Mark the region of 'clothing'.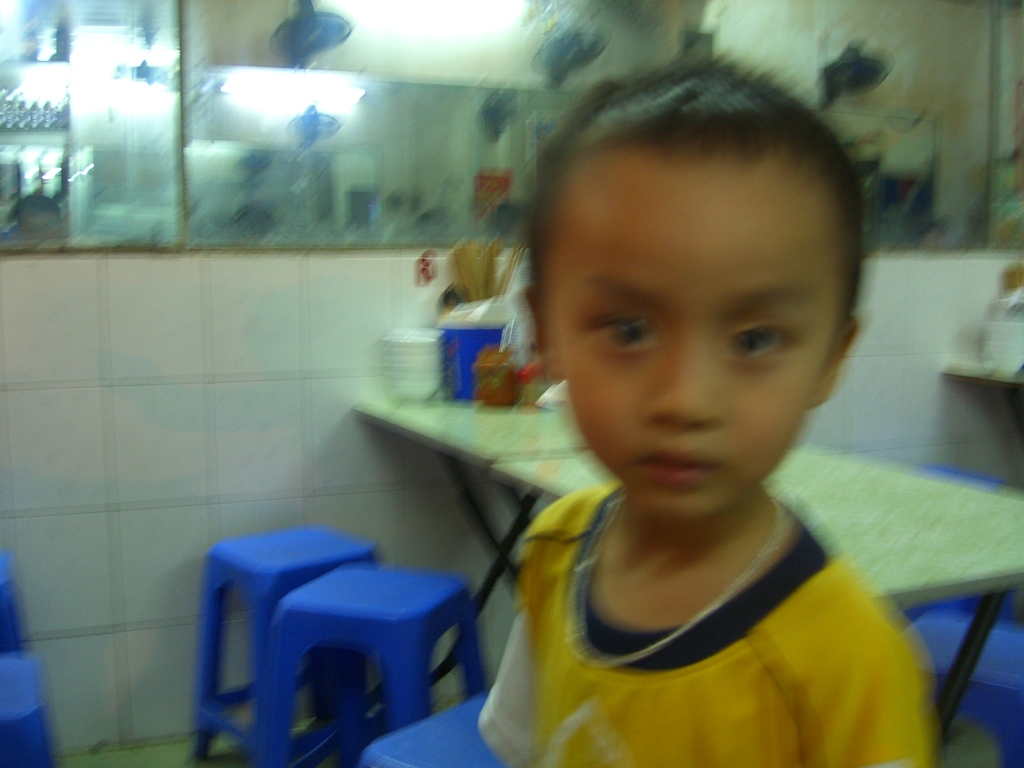
Region: locate(442, 445, 928, 767).
